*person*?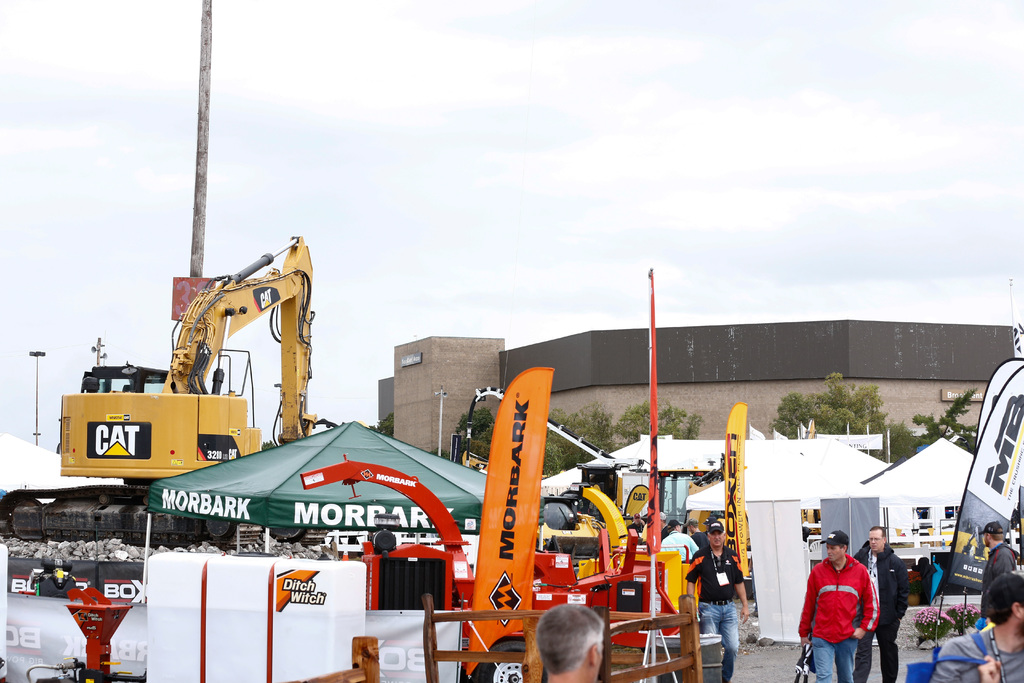
bbox=(851, 527, 913, 682)
